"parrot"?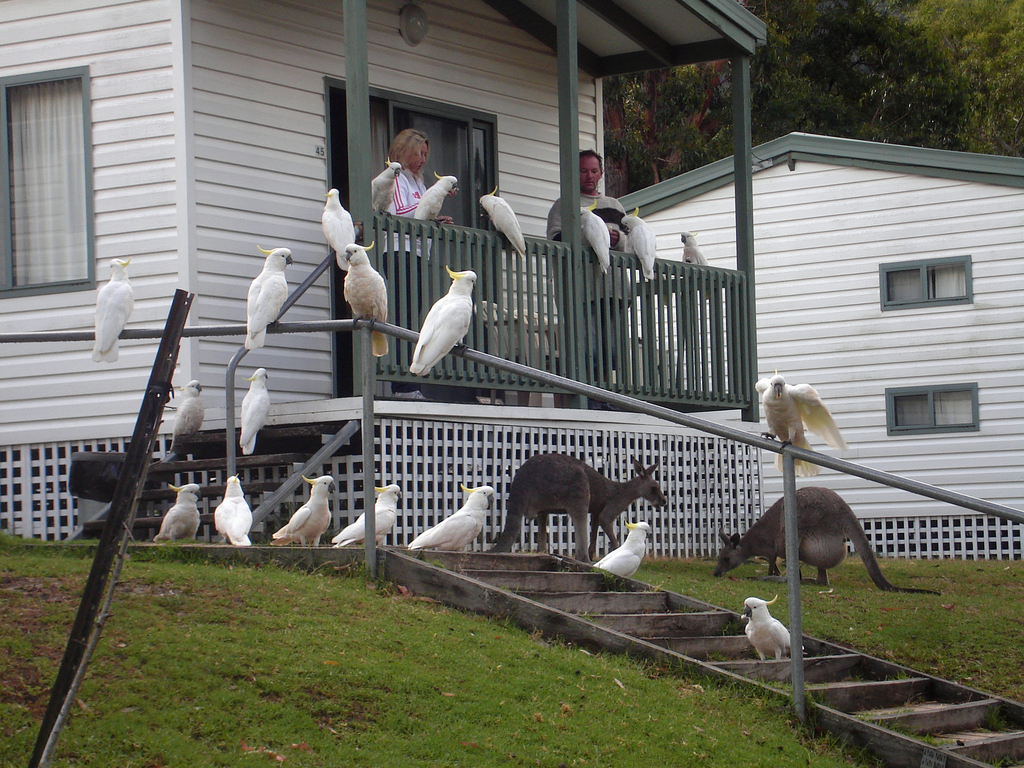
x1=476, y1=182, x2=525, y2=257
